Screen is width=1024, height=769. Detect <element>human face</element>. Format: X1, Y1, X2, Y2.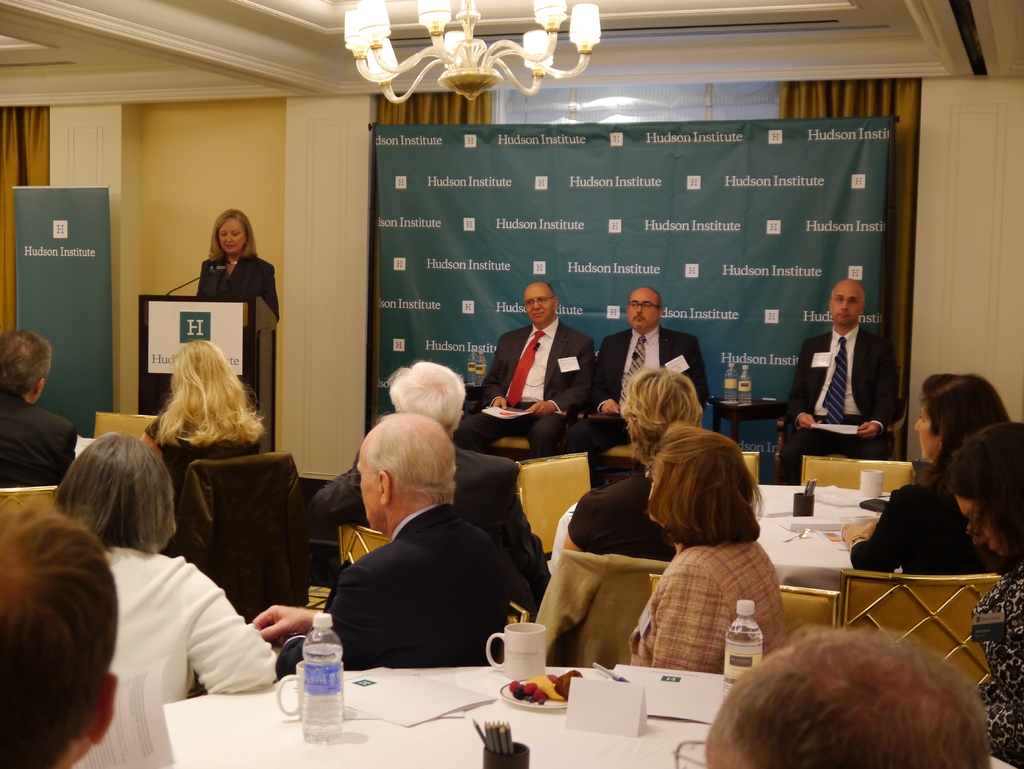
913, 405, 936, 460.
